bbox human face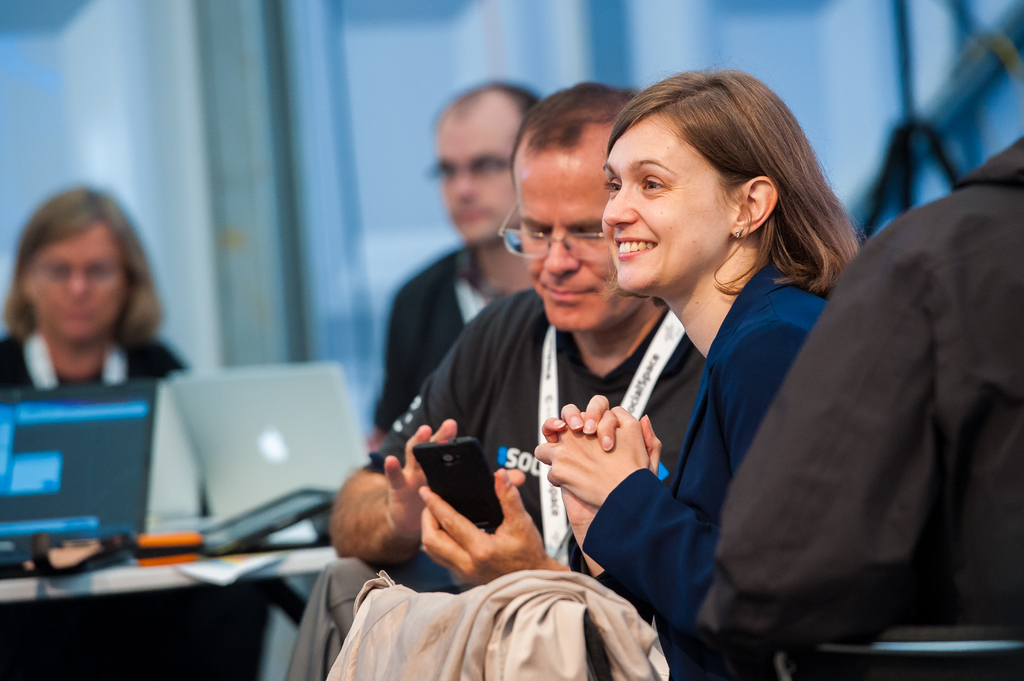
detection(598, 118, 733, 287)
